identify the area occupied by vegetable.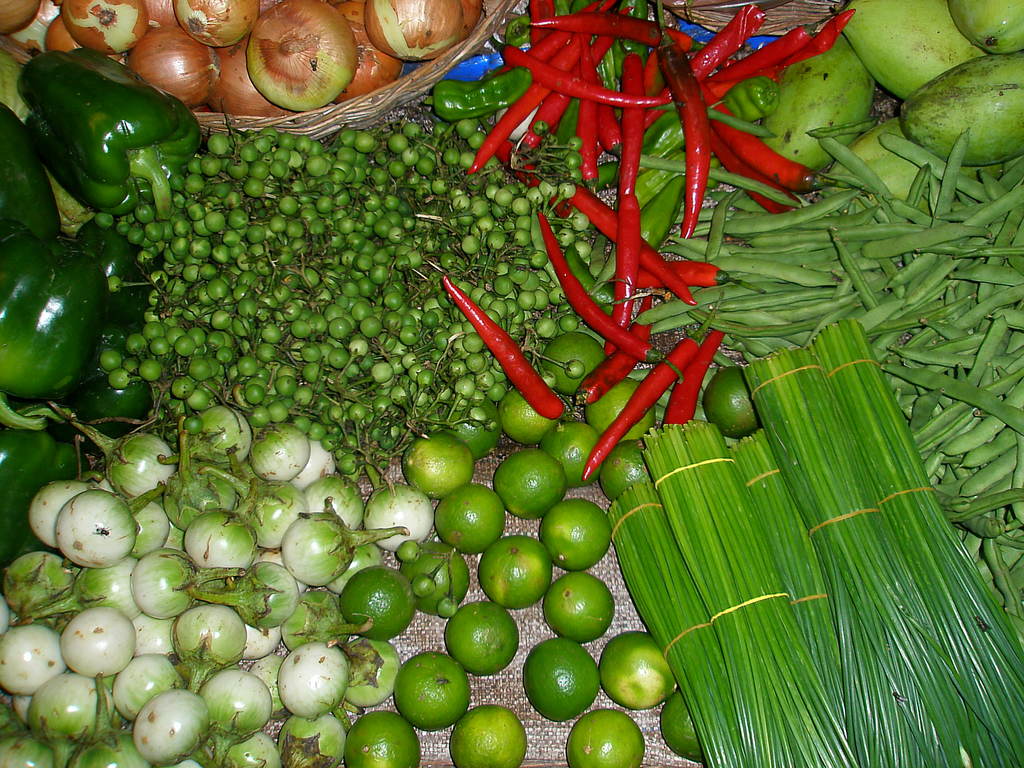
Area: Rect(532, 0, 604, 46).
